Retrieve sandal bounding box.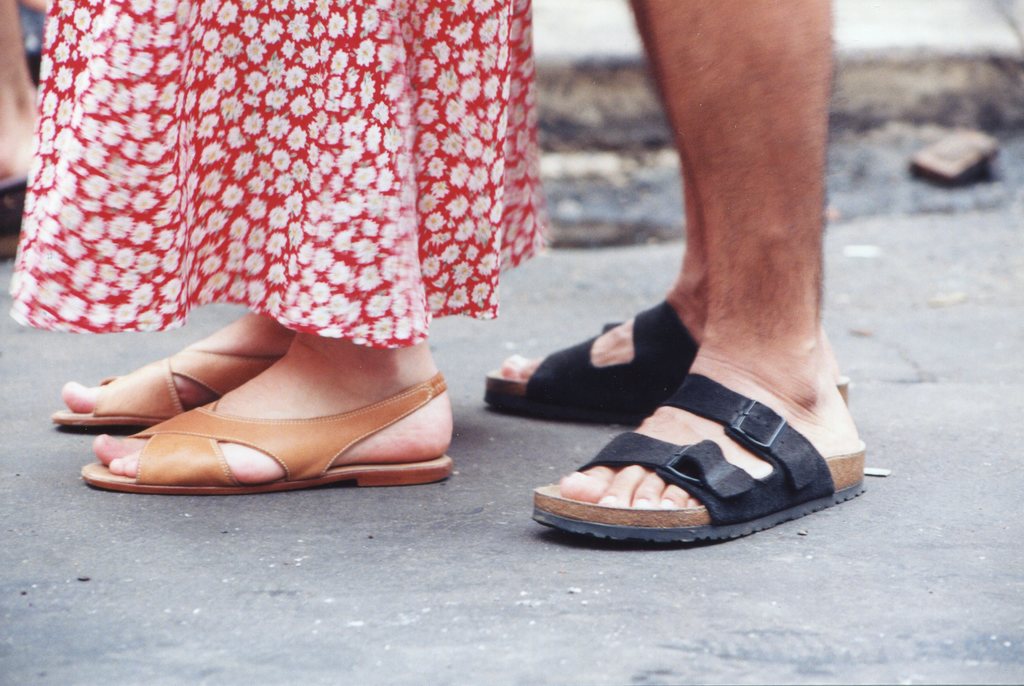
Bounding box: region(483, 297, 851, 420).
